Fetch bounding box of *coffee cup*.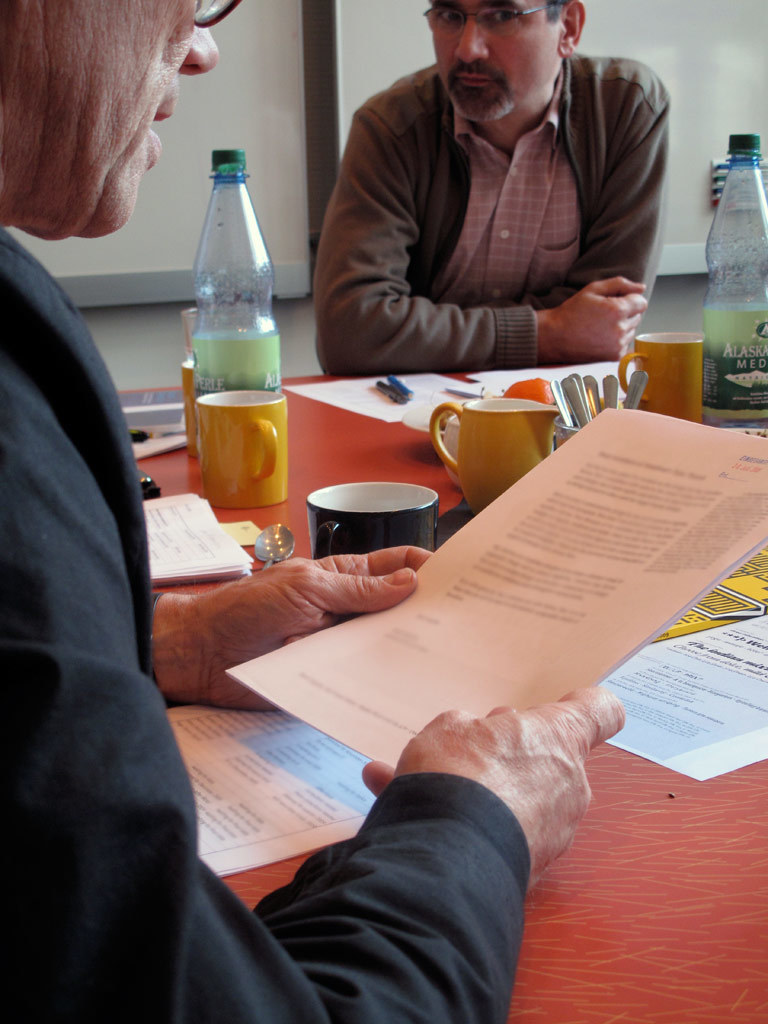
Bbox: crop(194, 385, 288, 517).
